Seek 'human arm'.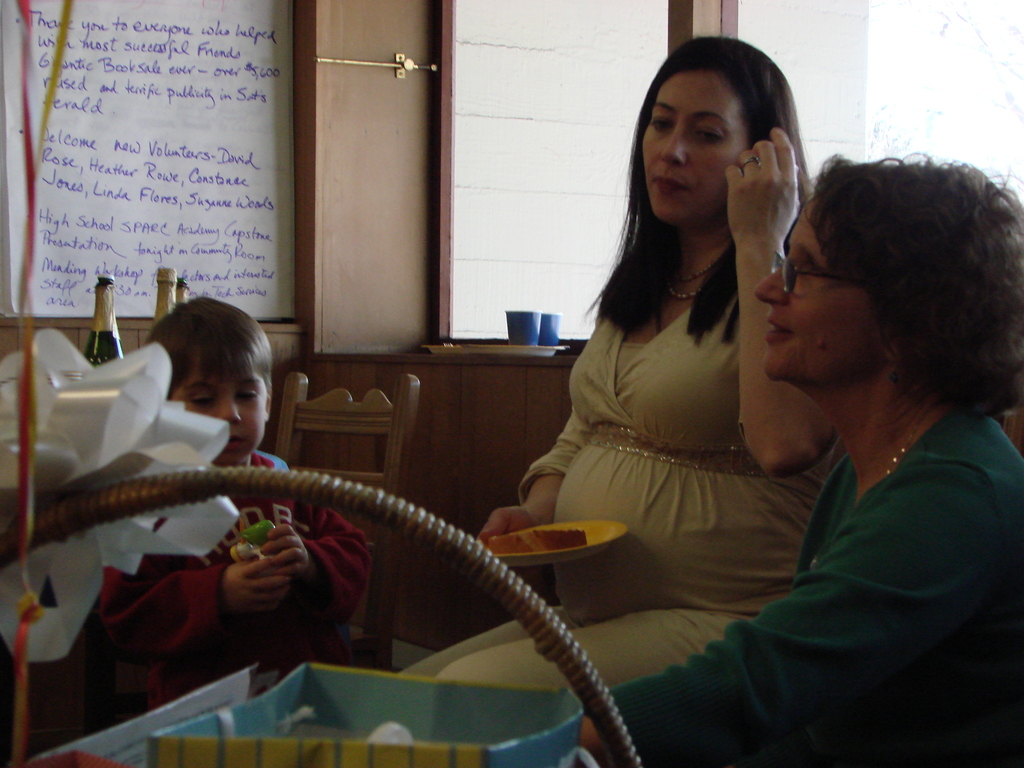
743, 132, 839, 477.
